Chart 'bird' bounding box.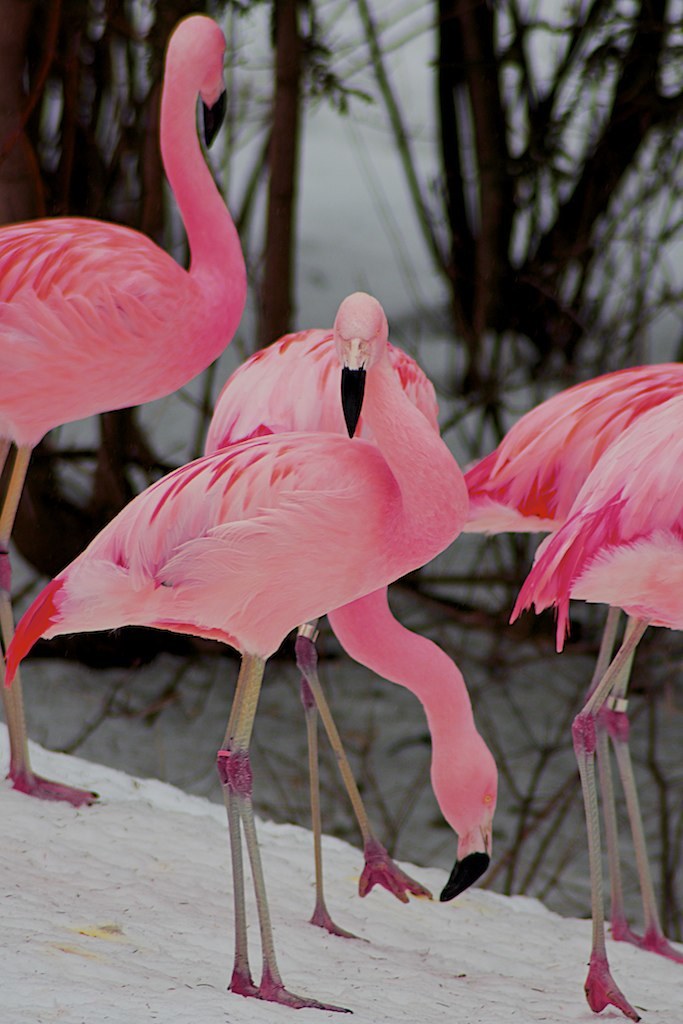
Charted: Rect(463, 369, 682, 953).
